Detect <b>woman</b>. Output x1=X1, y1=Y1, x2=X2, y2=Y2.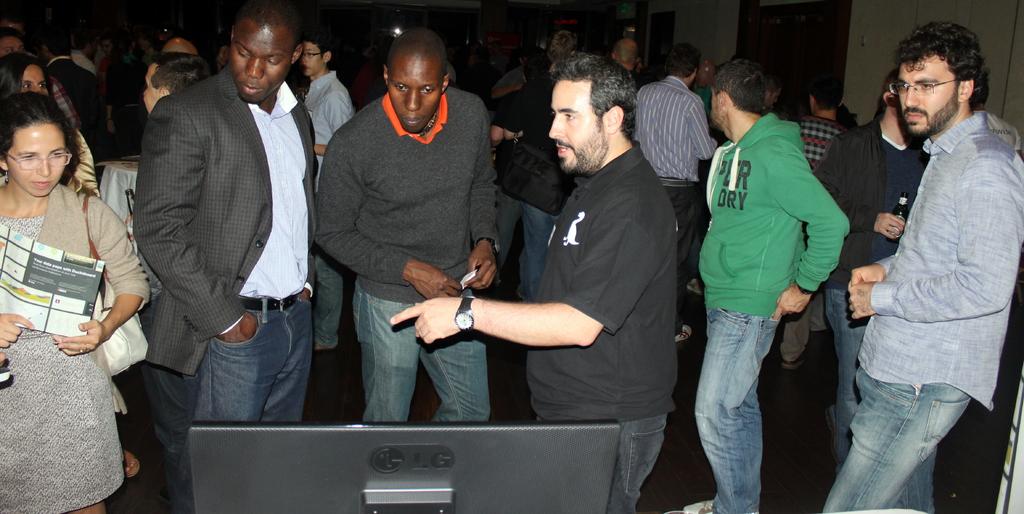
x1=4, y1=53, x2=138, y2=476.
